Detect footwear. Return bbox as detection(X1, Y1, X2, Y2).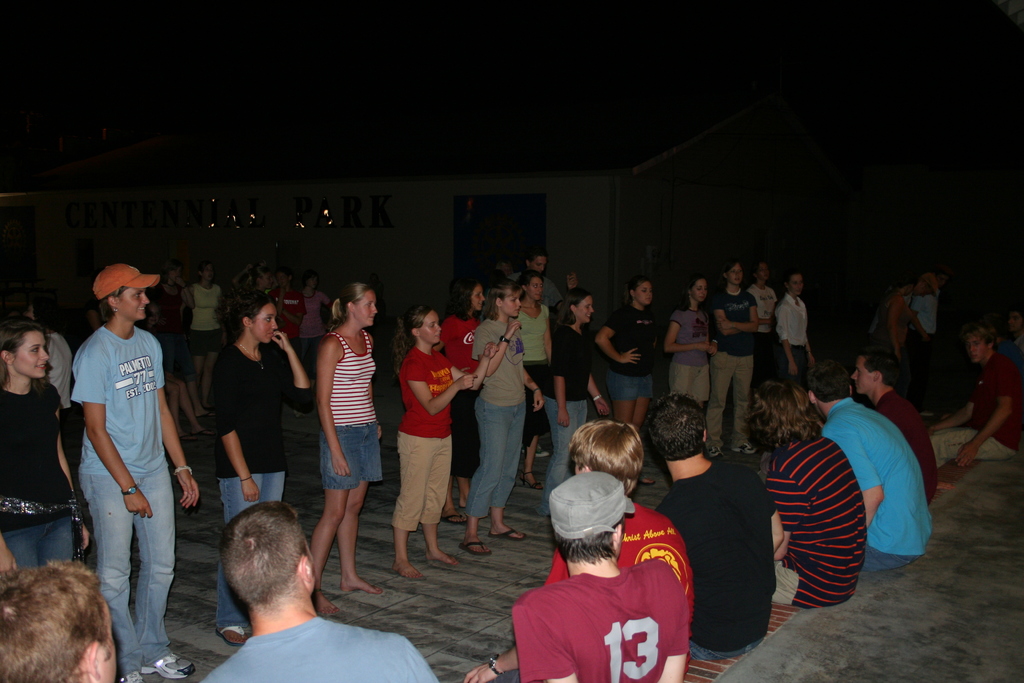
detection(120, 672, 148, 682).
